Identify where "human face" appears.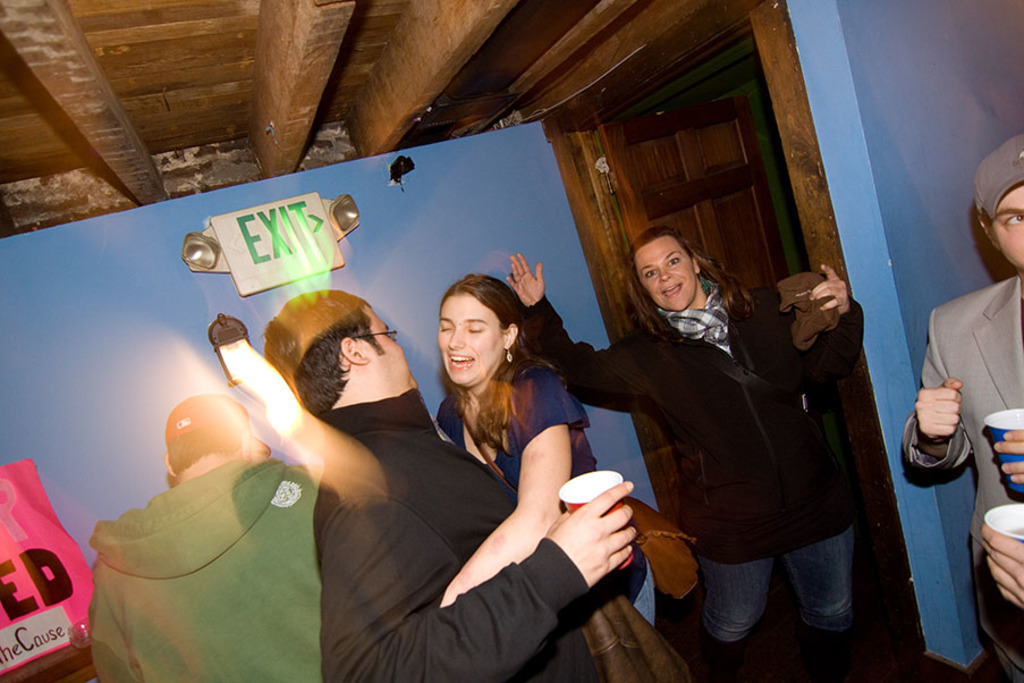
Appears at Rect(364, 307, 418, 393).
